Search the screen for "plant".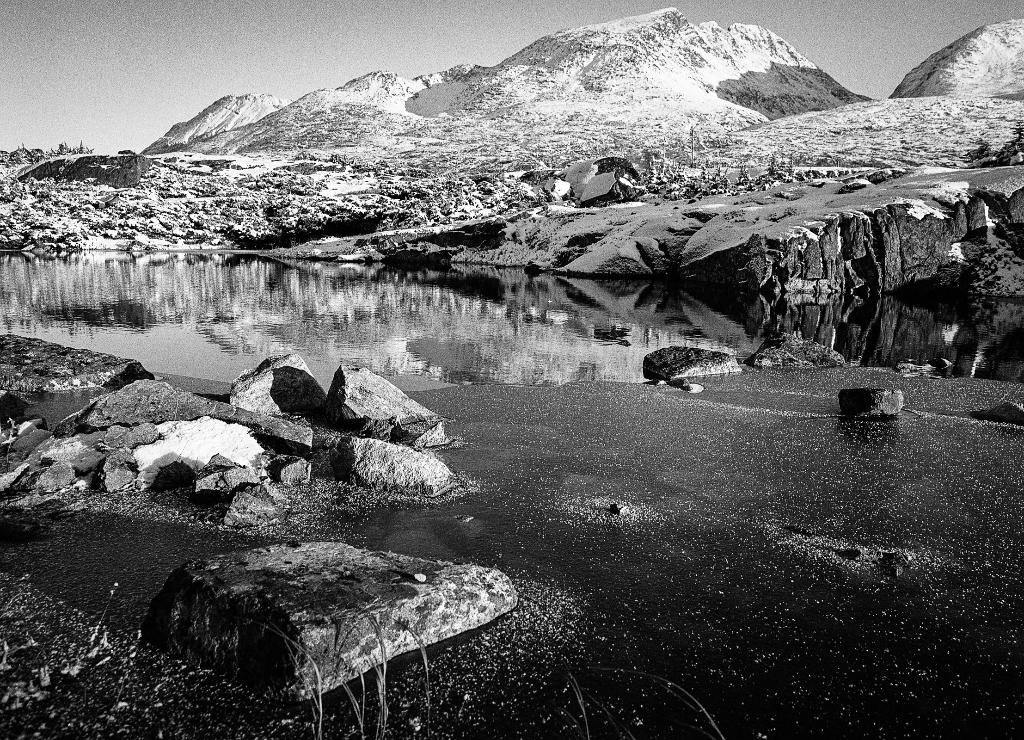
Found at bbox=(560, 668, 591, 739).
